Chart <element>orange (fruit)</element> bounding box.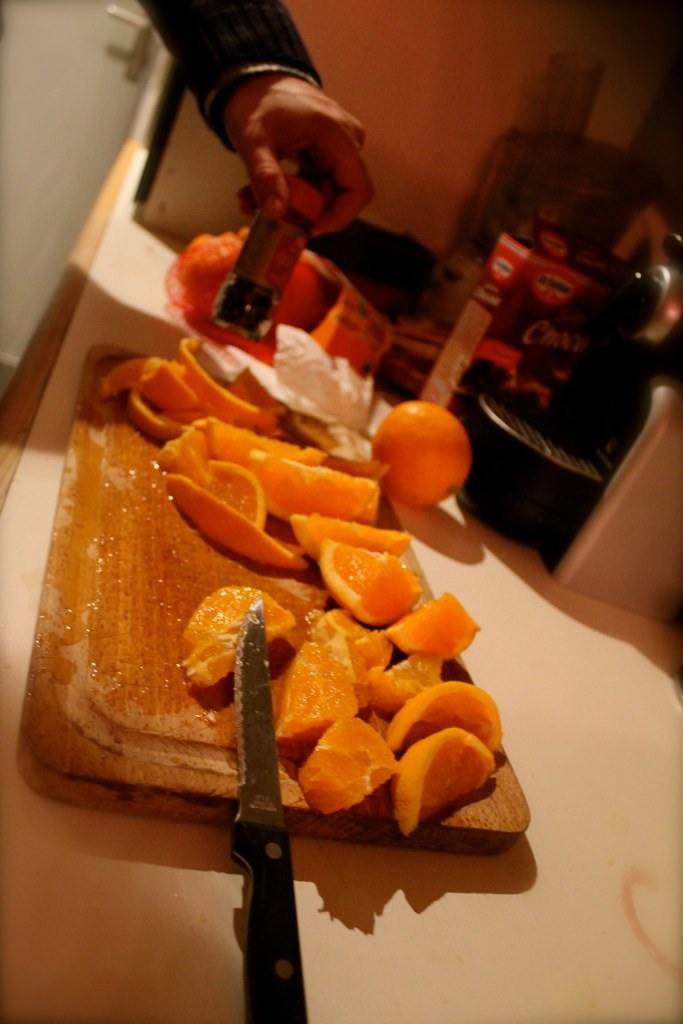
Charted: <bbox>396, 594, 475, 657</bbox>.
